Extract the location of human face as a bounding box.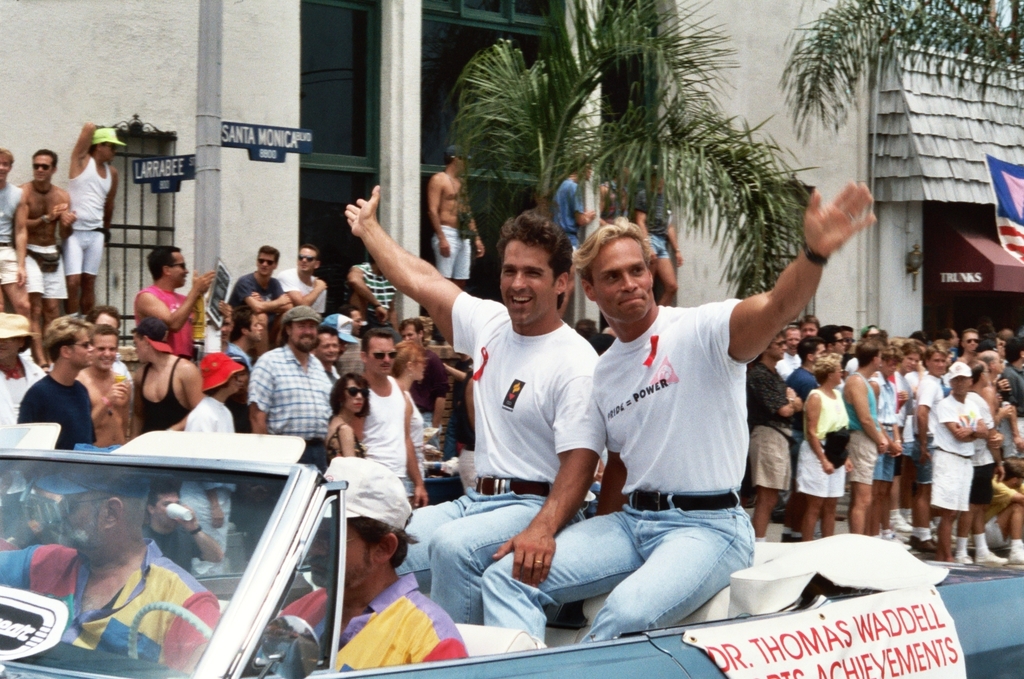
bbox=(0, 154, 12, 181).
